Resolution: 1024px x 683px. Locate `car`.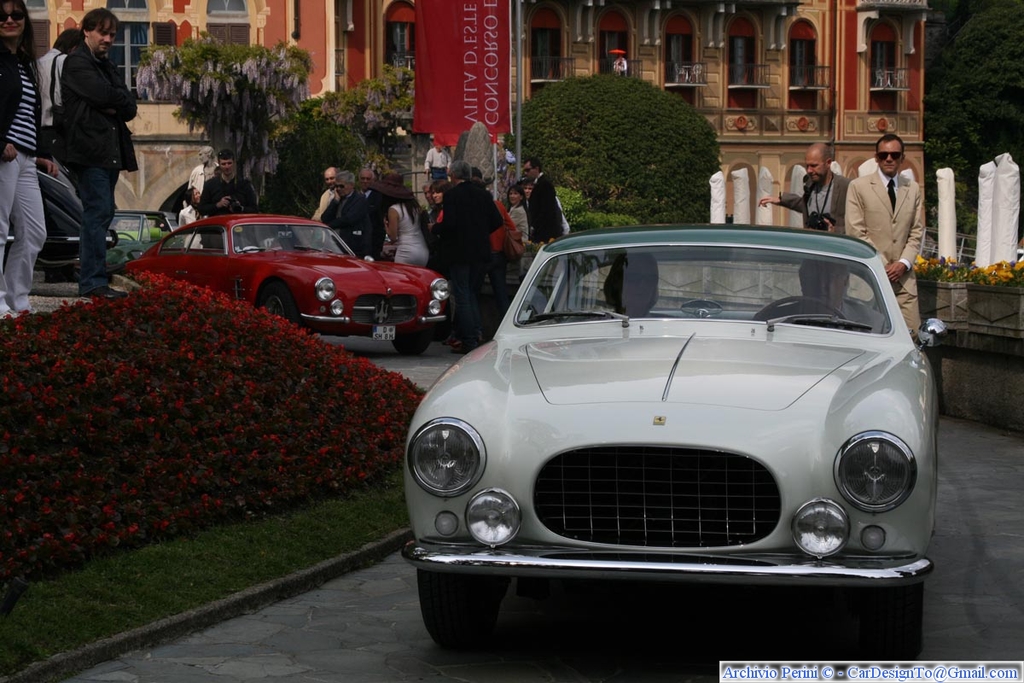
103 204 180 264.
